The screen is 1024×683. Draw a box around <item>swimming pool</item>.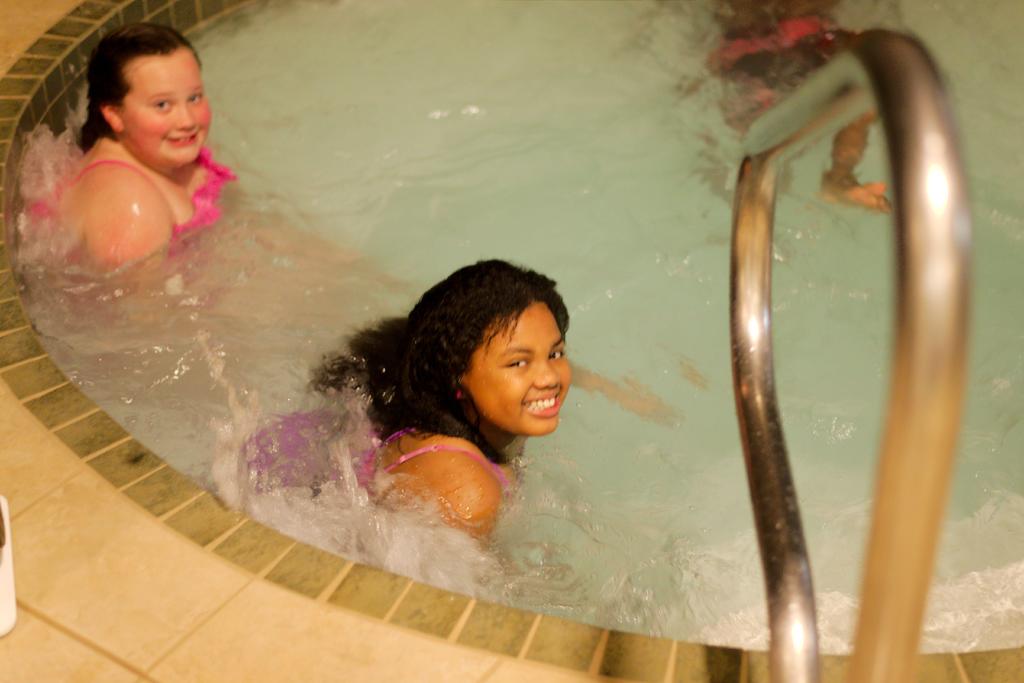
[0, 0, 1023, 672].
